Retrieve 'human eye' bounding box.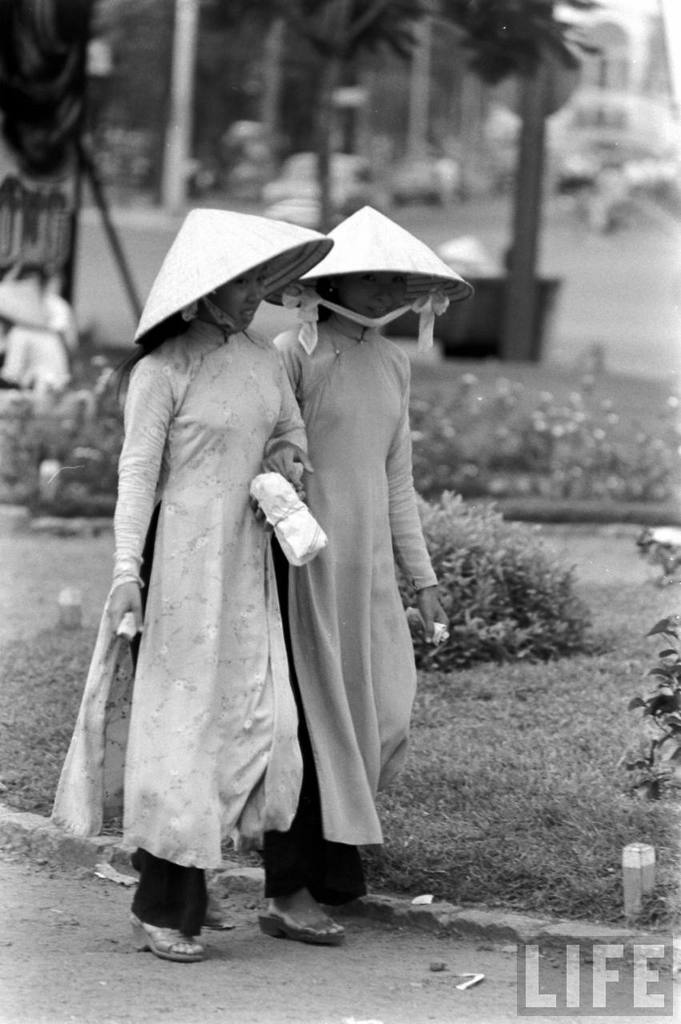
Bounding box: {"left": 255, "top": 273, "right": 266, "bottom": 286}.
